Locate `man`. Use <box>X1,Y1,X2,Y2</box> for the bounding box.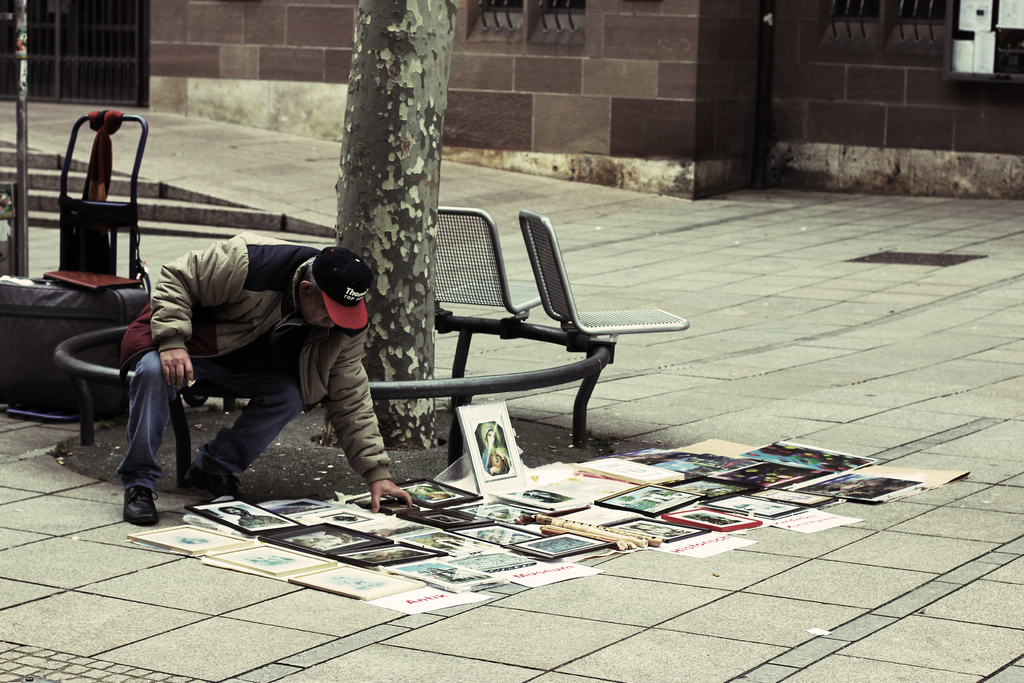
<box>122,208,388,509</box>.
